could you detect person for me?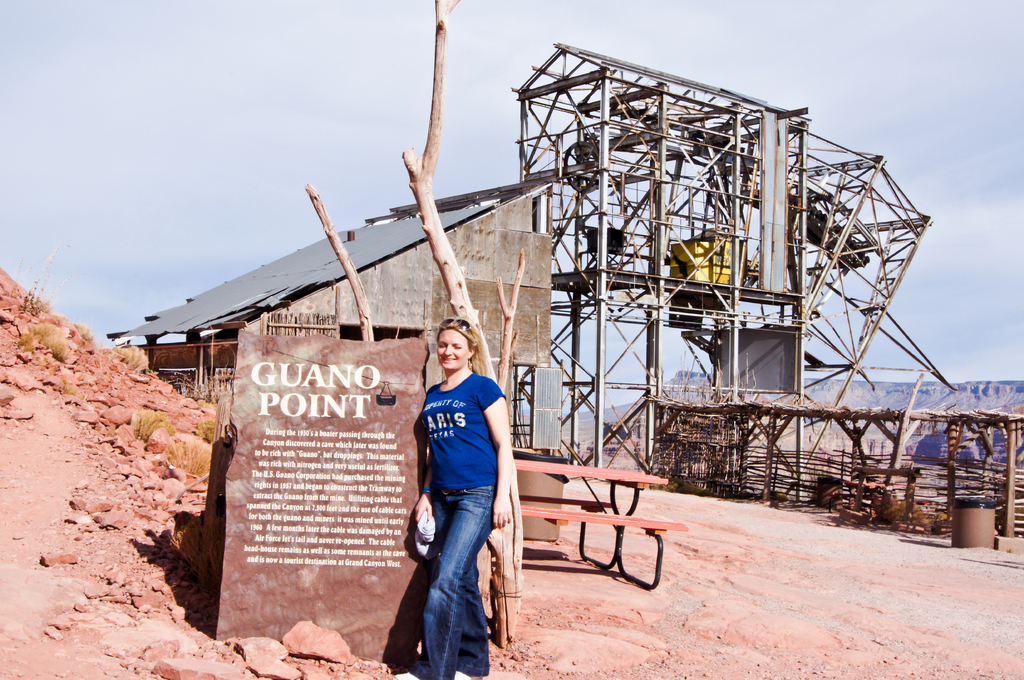
Detection result: 397, 329, 506, 653.
